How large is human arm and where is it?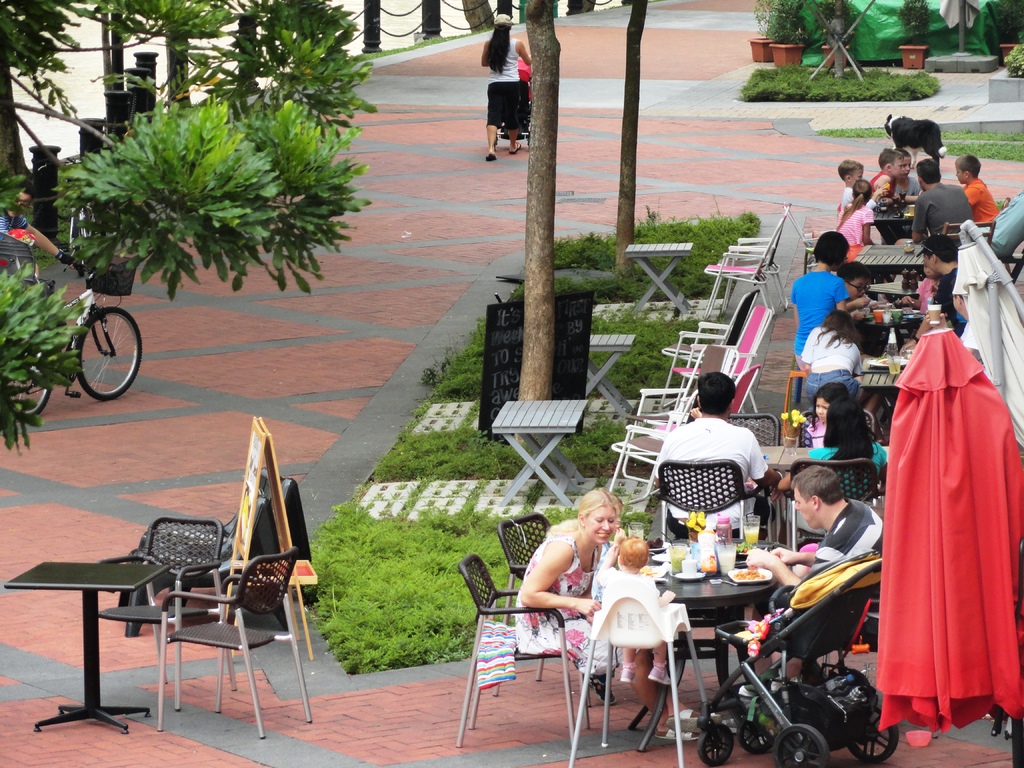
Bounding box: detection(689, 404, 702, 419).
